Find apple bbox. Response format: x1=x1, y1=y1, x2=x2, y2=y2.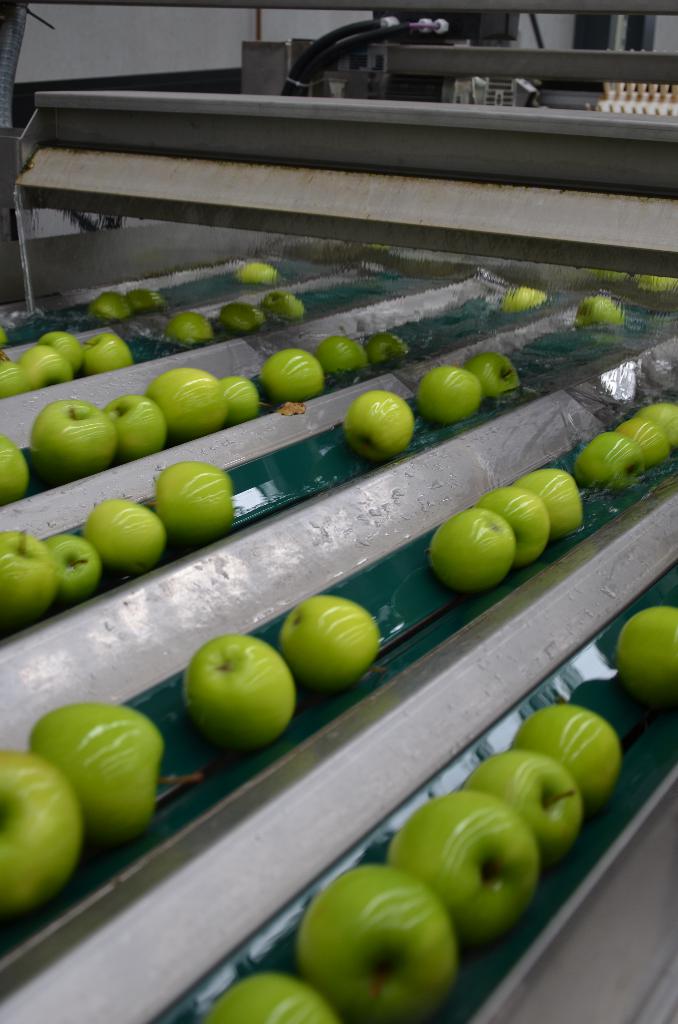
x1=195, y1=973, x2=338, y2=1023.
